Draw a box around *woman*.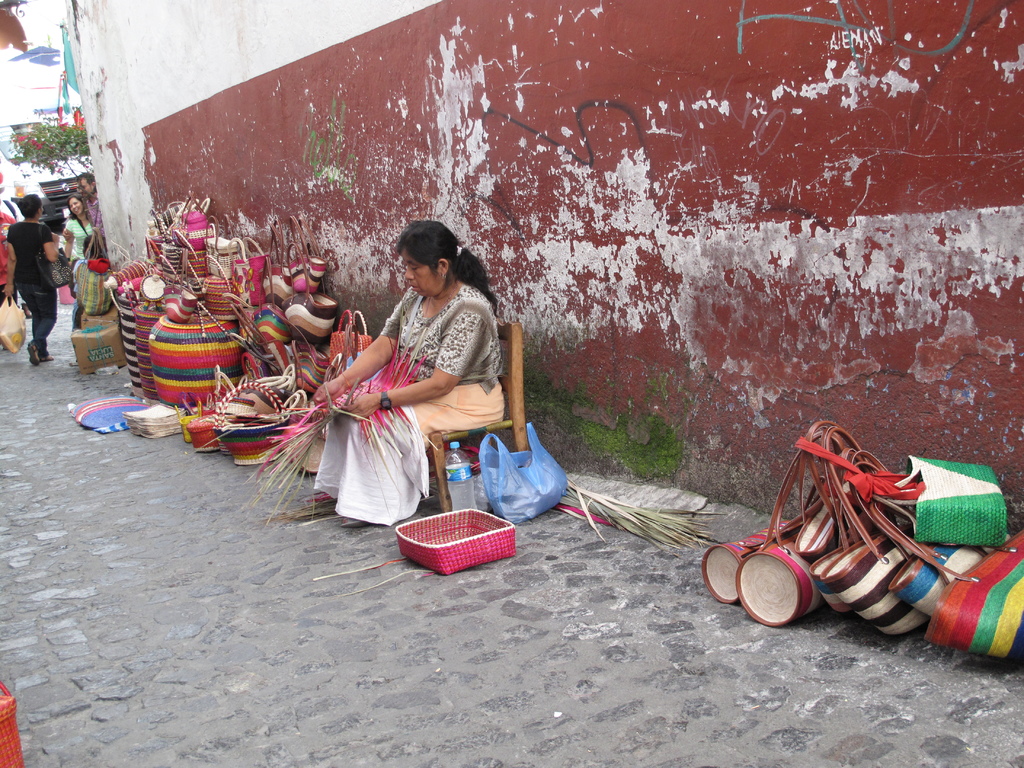
[3, 193, 59, 367].
